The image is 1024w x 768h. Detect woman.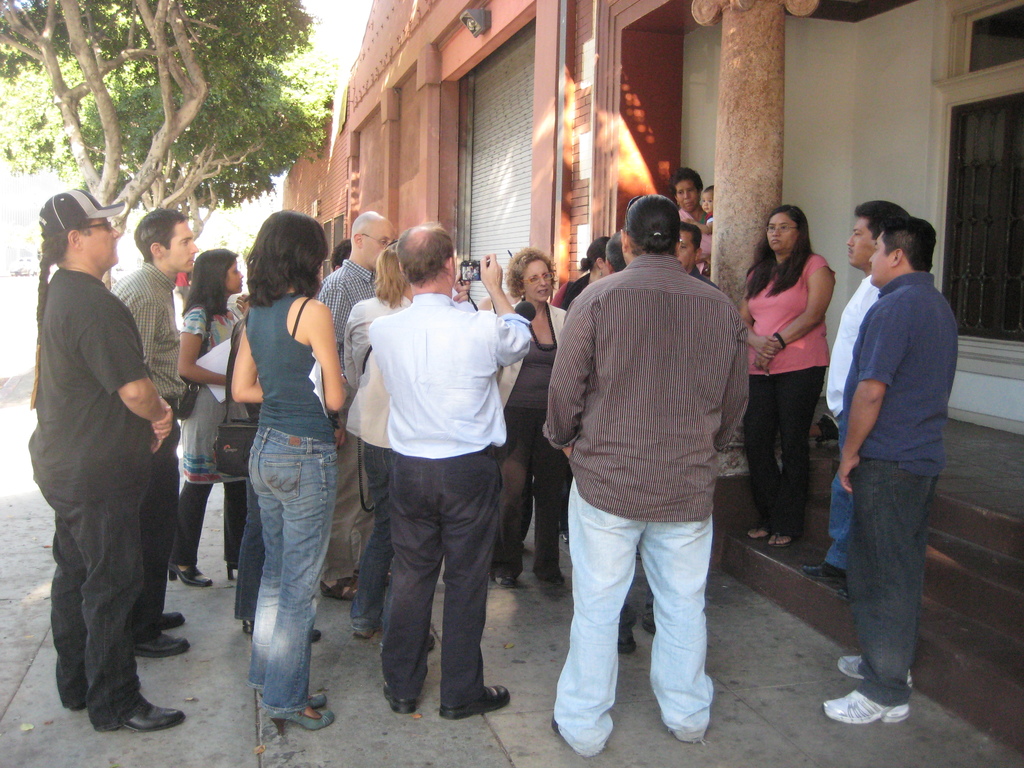
Detection: pyautogui.locateOnScreen(550, 234, 613, 311).
